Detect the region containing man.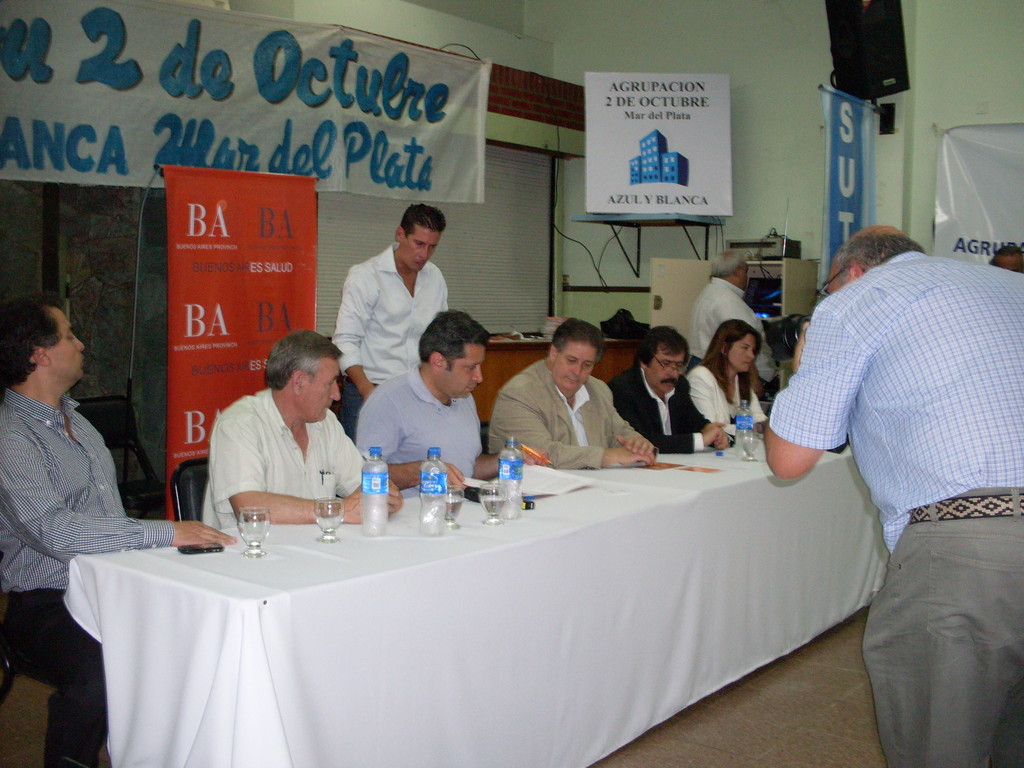
334:201:448:425.
